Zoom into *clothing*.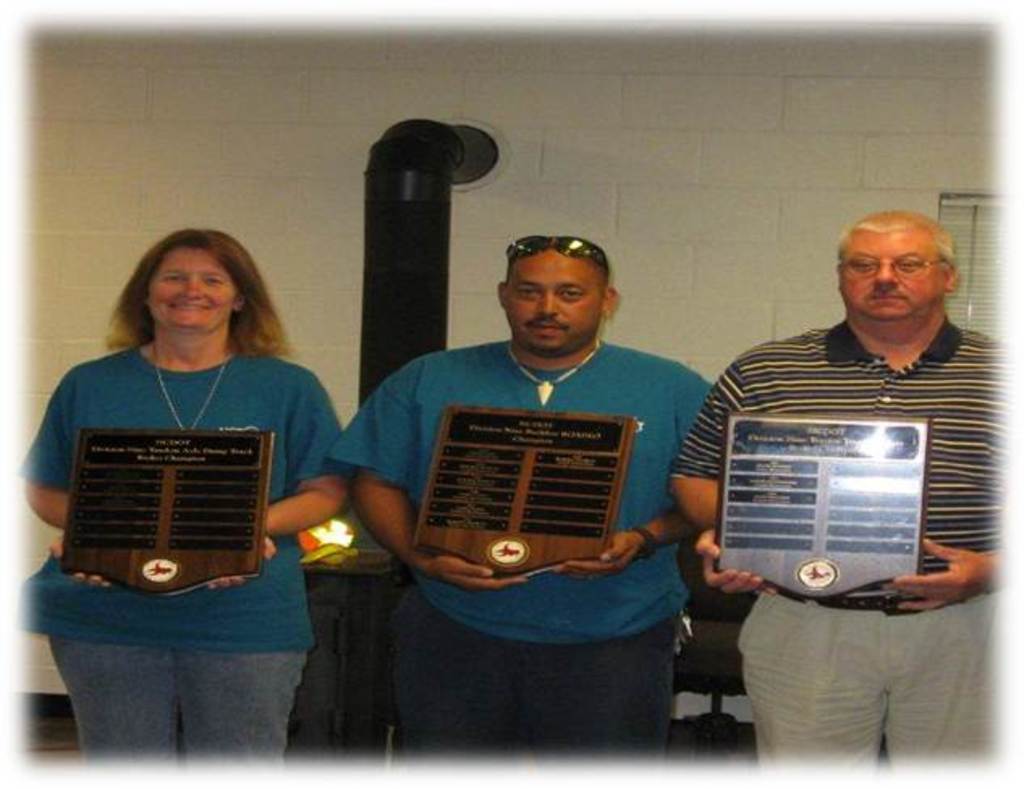
Zoom target: [left=324, top=343, right=717, bottom=763].
